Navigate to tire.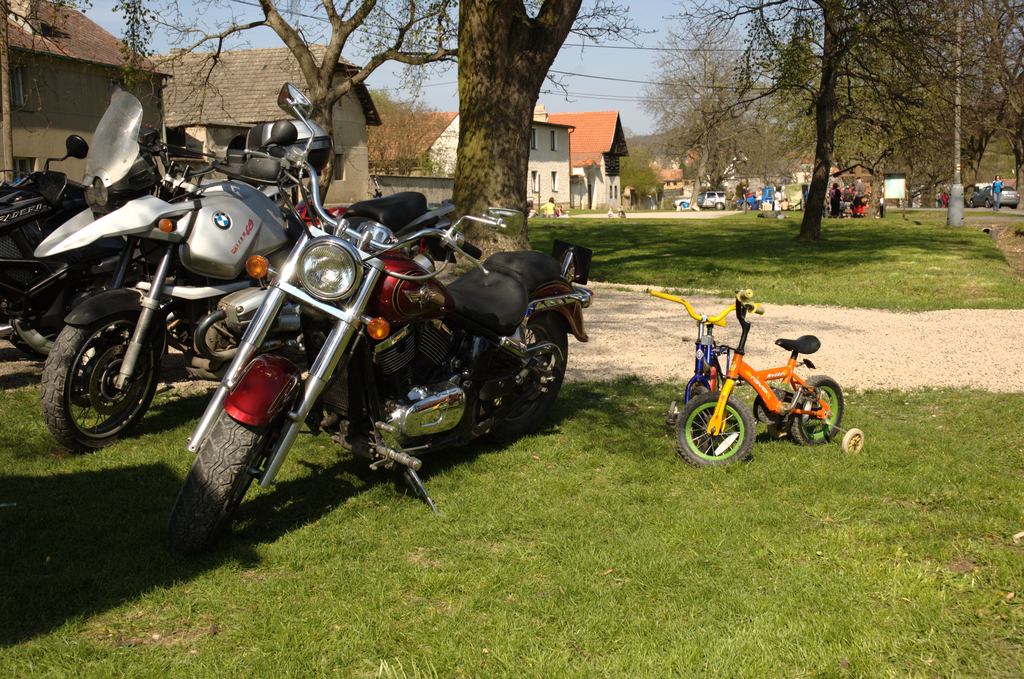
Navigation target: l=43, t=322, r=168, b=450.
